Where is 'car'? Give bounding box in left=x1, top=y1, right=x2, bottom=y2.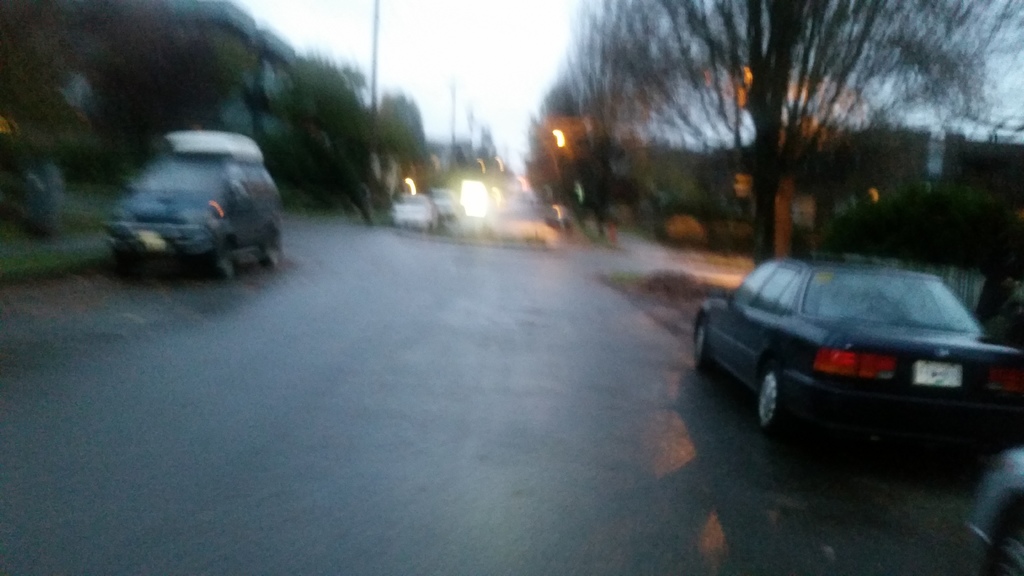
left=894, top=447, right=1023, bottom=575.
